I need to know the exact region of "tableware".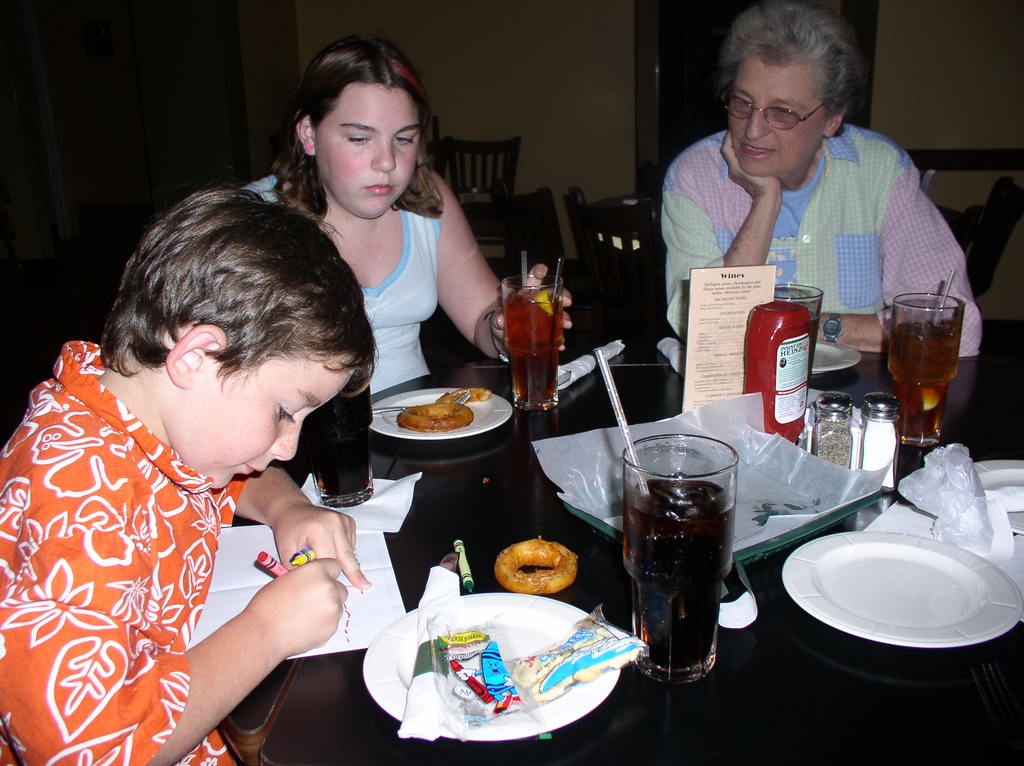
Region: region(879, 284, 967, 452).
